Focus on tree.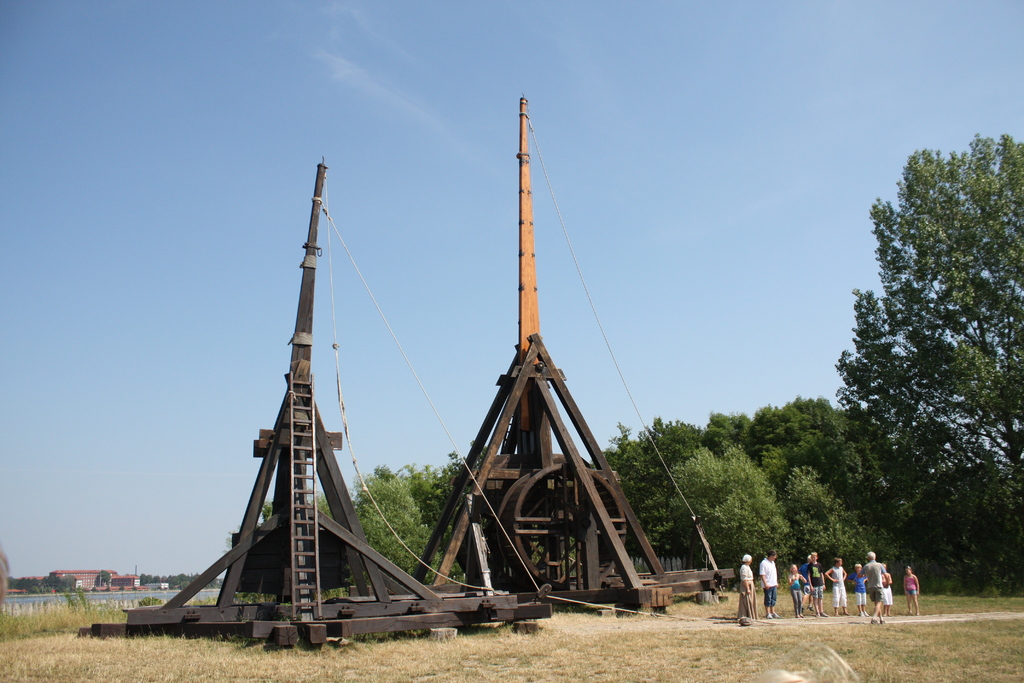
Focused at <bbox>261, 484, 346, 593</bbox>.
